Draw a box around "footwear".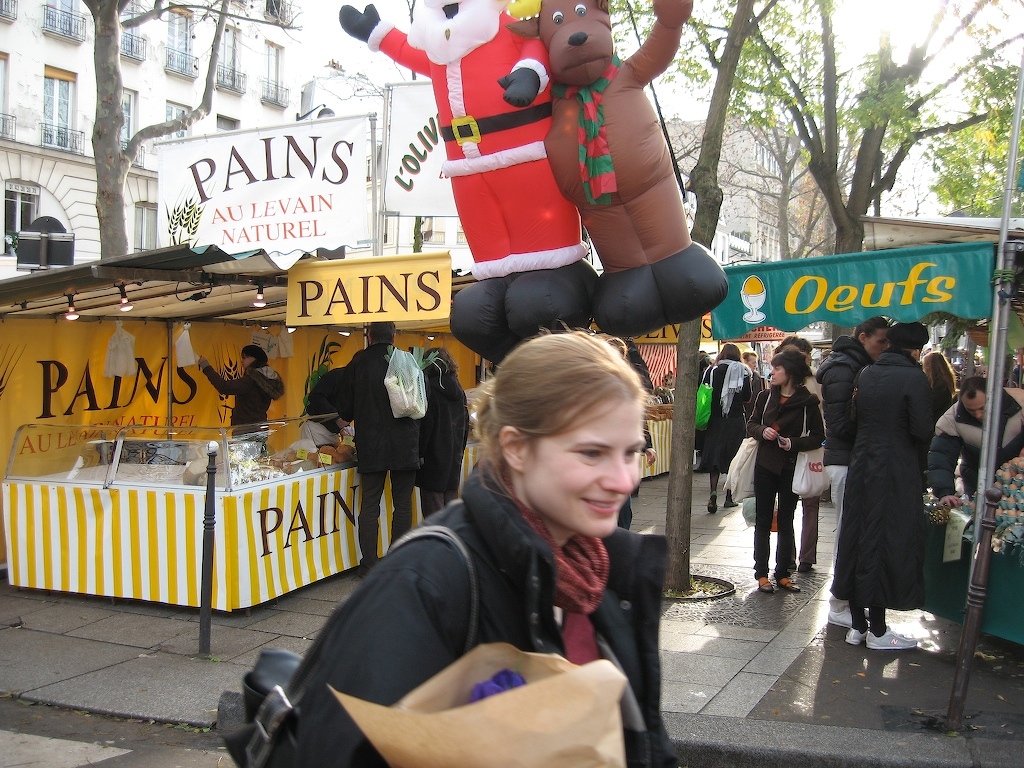
pyautogui.locateOnScreen(770, 575, 803, 594).
